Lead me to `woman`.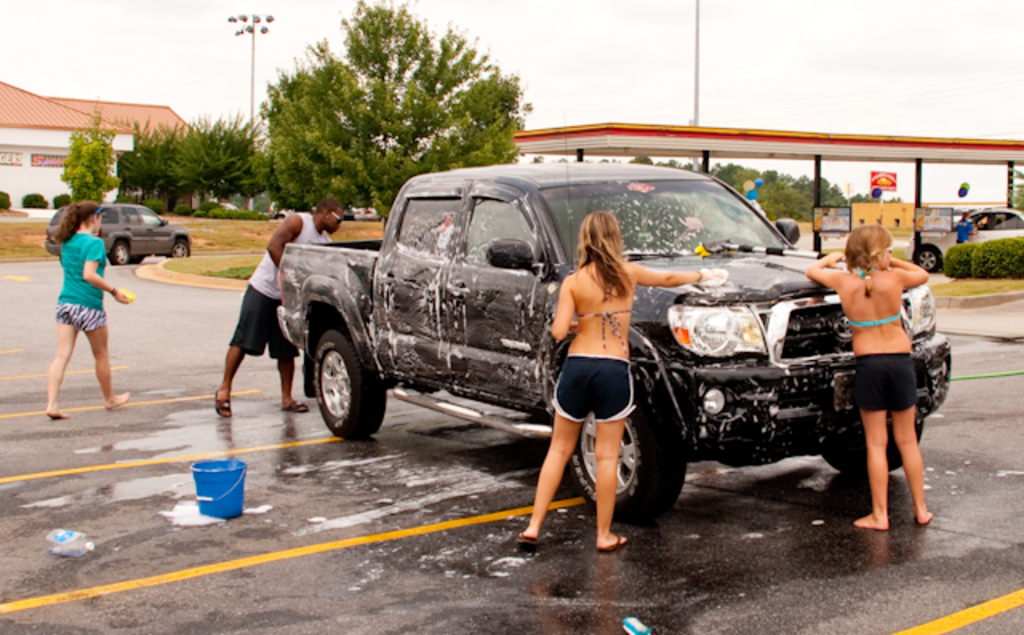
Lead to (507, 210, 722, 553).
